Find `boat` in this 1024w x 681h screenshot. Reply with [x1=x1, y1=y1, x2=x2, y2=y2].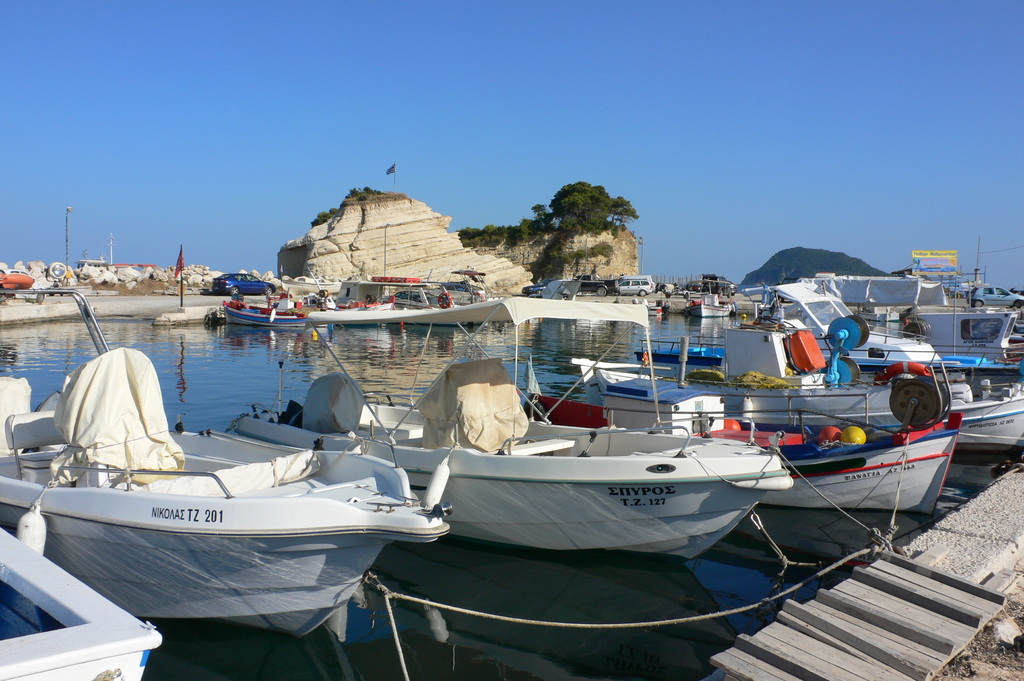
[x1=8, y1=353, x2=465, y2=620].
